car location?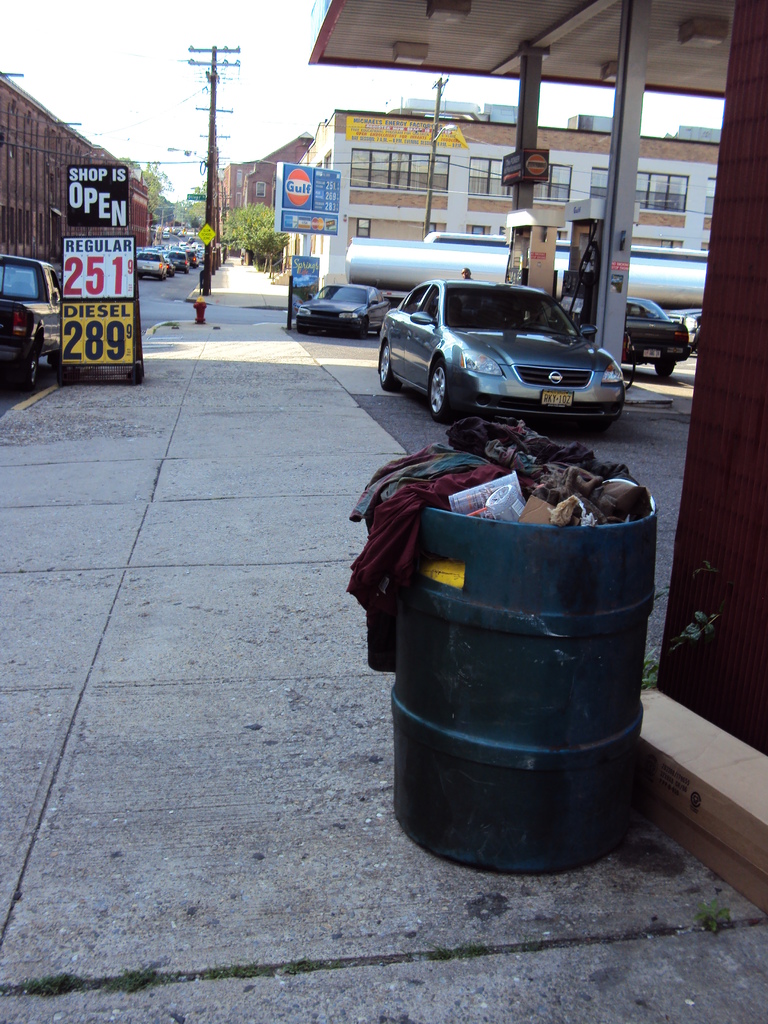
box(553, 296, 691, 381)
